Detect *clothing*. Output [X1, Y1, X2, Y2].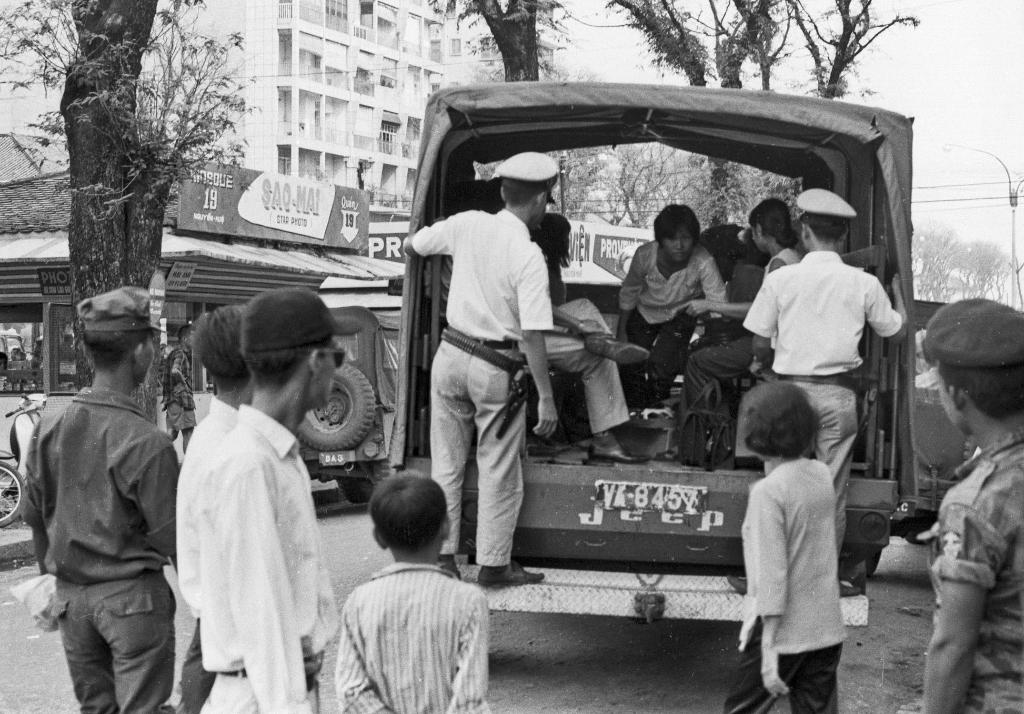
[737, 248, 904, 378].
